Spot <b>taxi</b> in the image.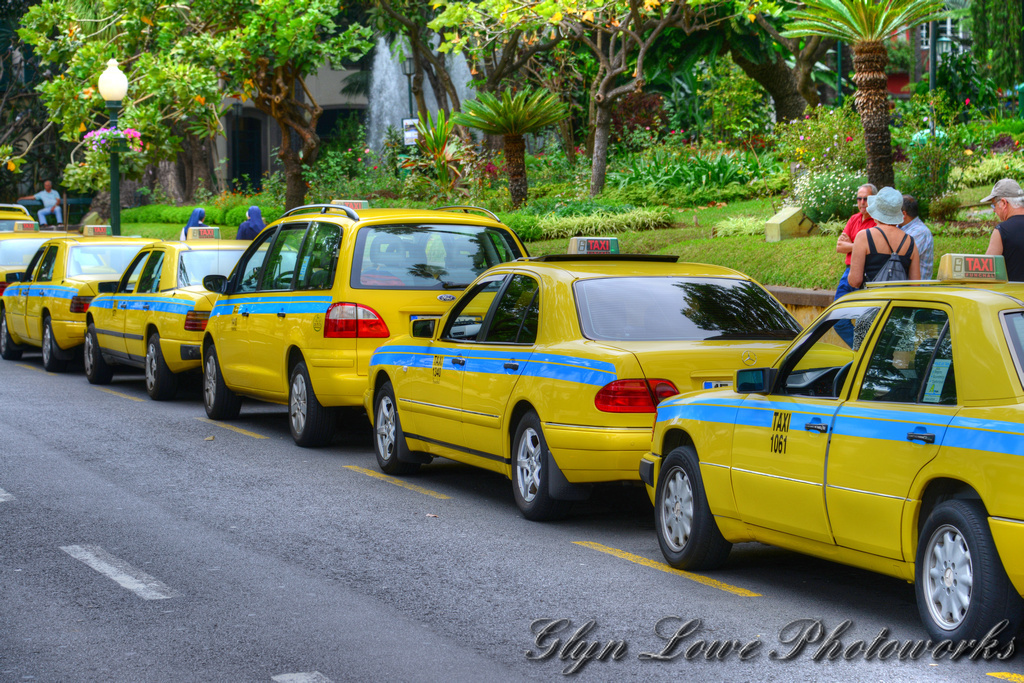
<b>taxi</b> found at pyautogui.locateOnScreen(201, 201, 528, 448).
